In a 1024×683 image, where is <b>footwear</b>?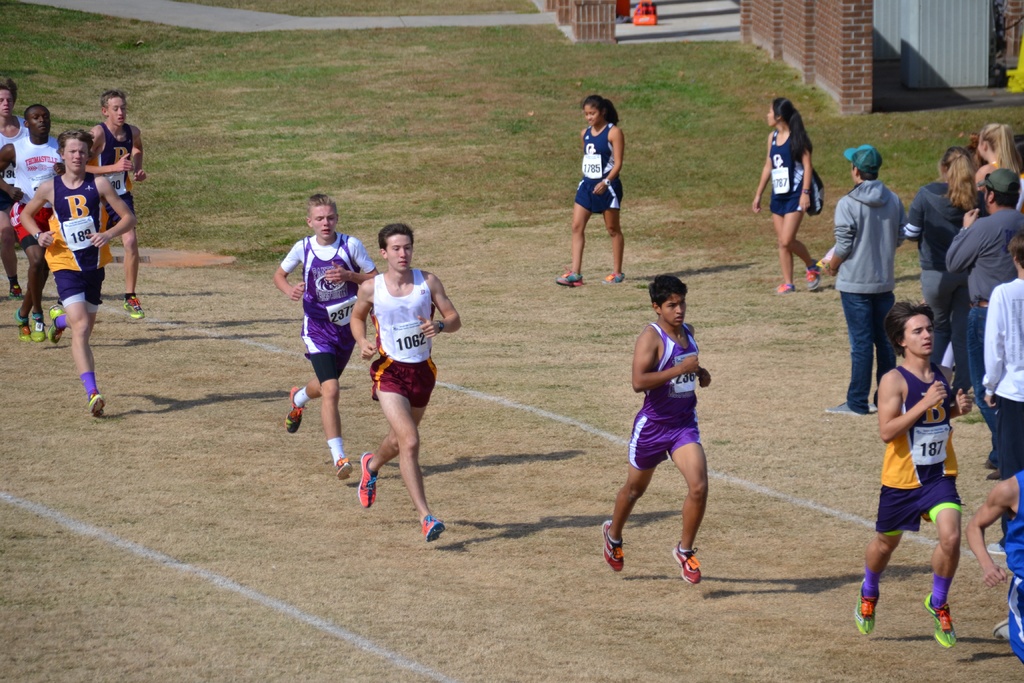
left=996, top=618, right=1016, bottom=642.
